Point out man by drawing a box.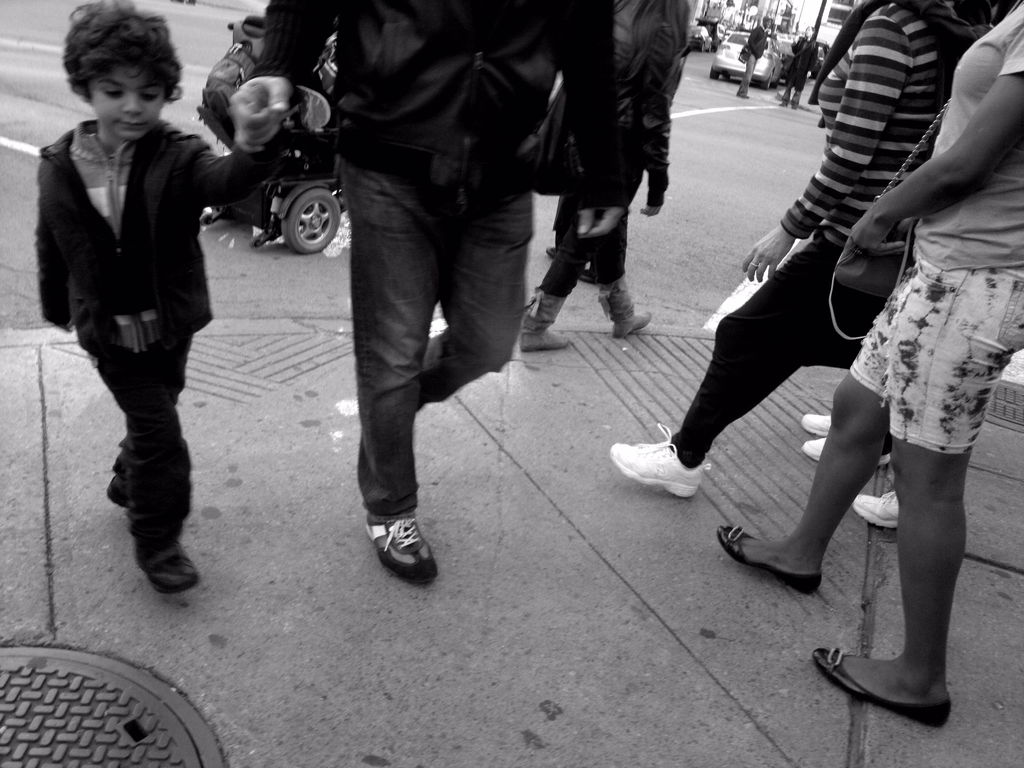
crop(737, 13, 771, 100).
